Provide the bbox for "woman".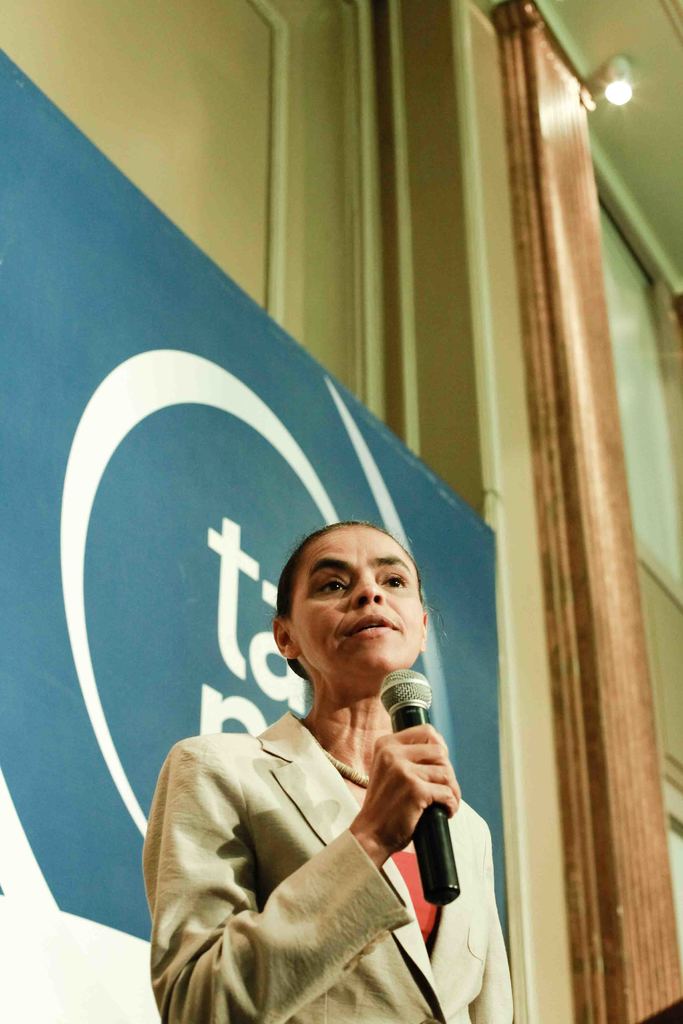
<box>151,494,488,1006</box>.
